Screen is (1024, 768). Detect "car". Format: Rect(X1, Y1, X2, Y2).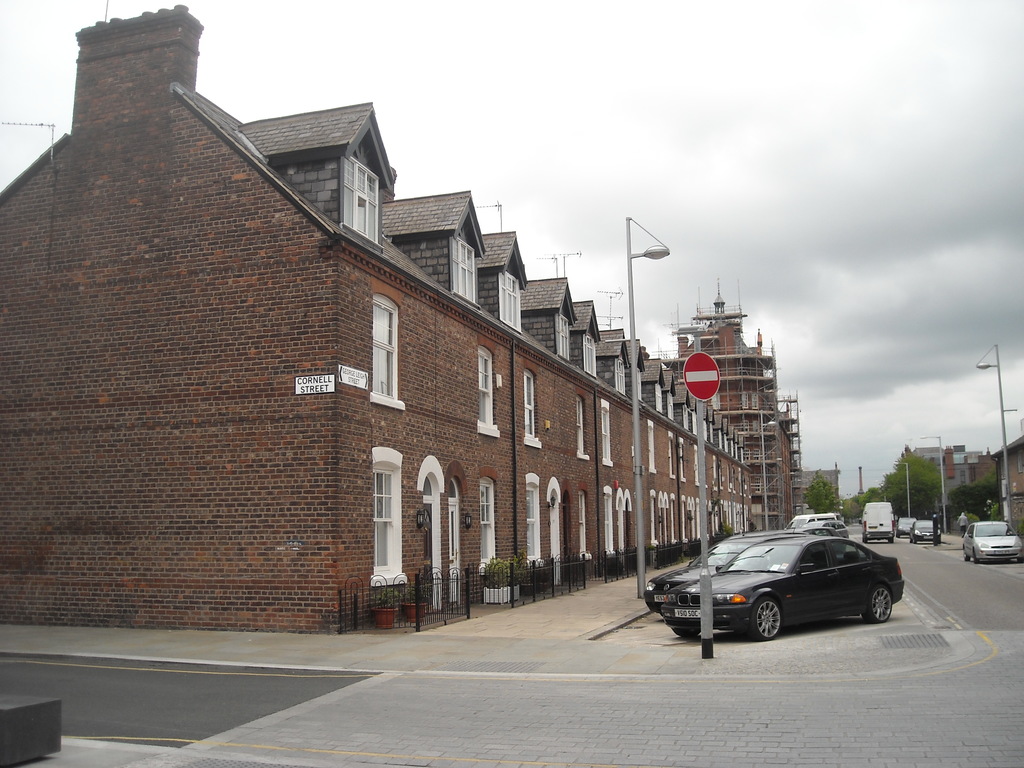
Rect(897, 516, 916, 537).
